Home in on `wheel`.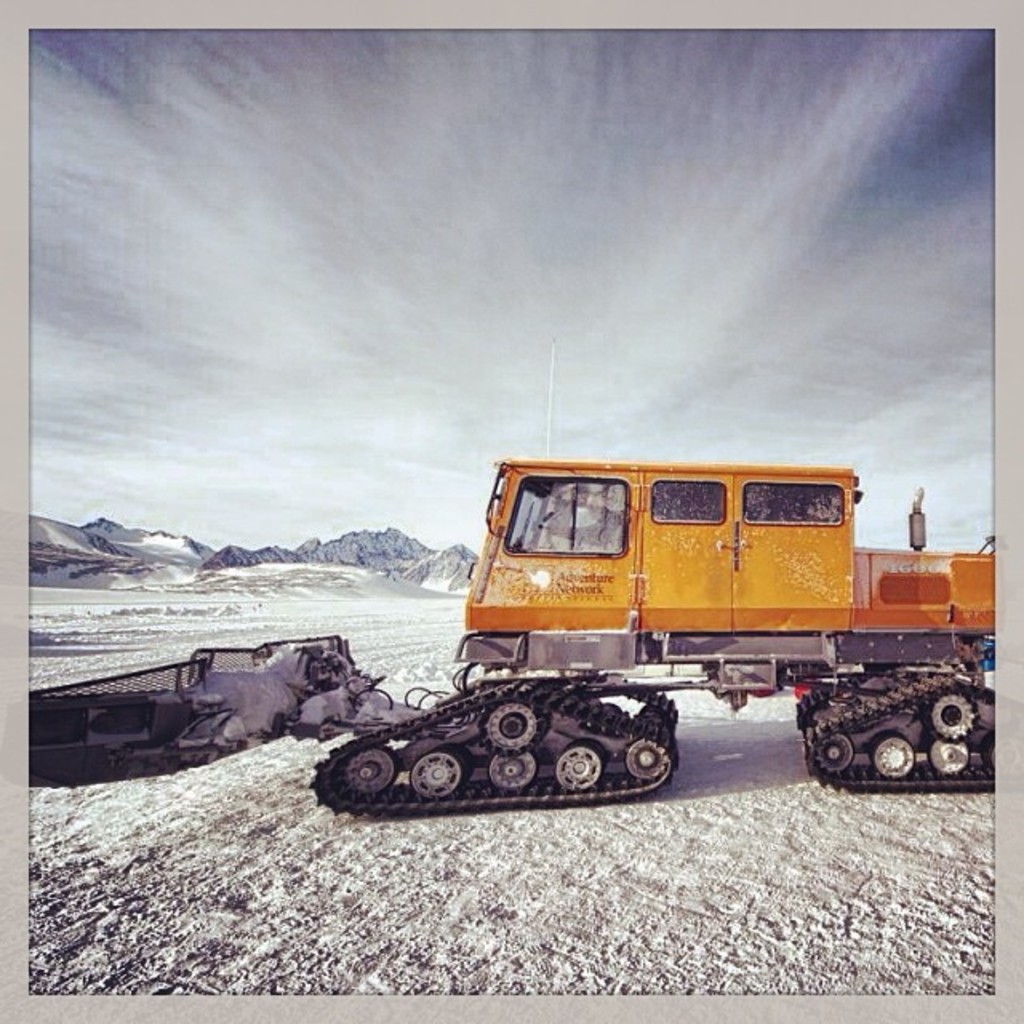
Homed in at detection(555, 739, 603, 794).
